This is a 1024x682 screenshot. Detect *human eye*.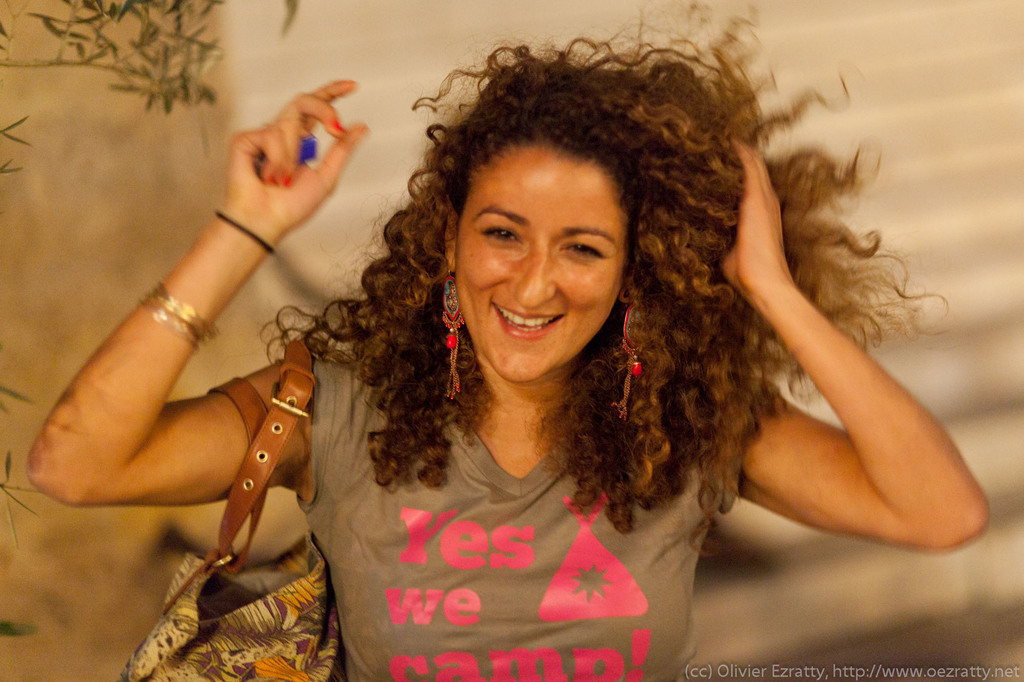
556,237,605,264.
